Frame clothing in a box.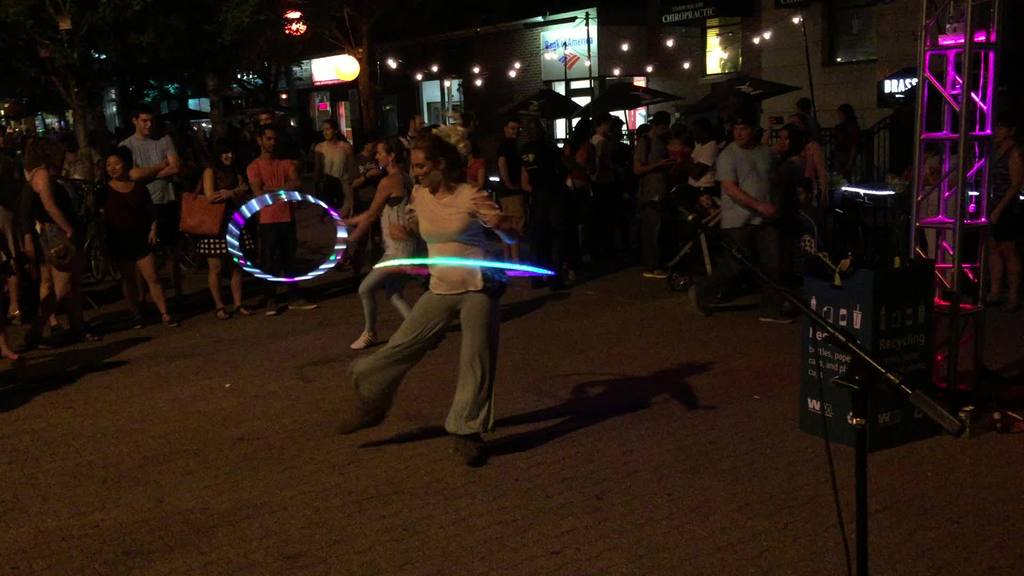
box=[244, 136, 299, 314].
